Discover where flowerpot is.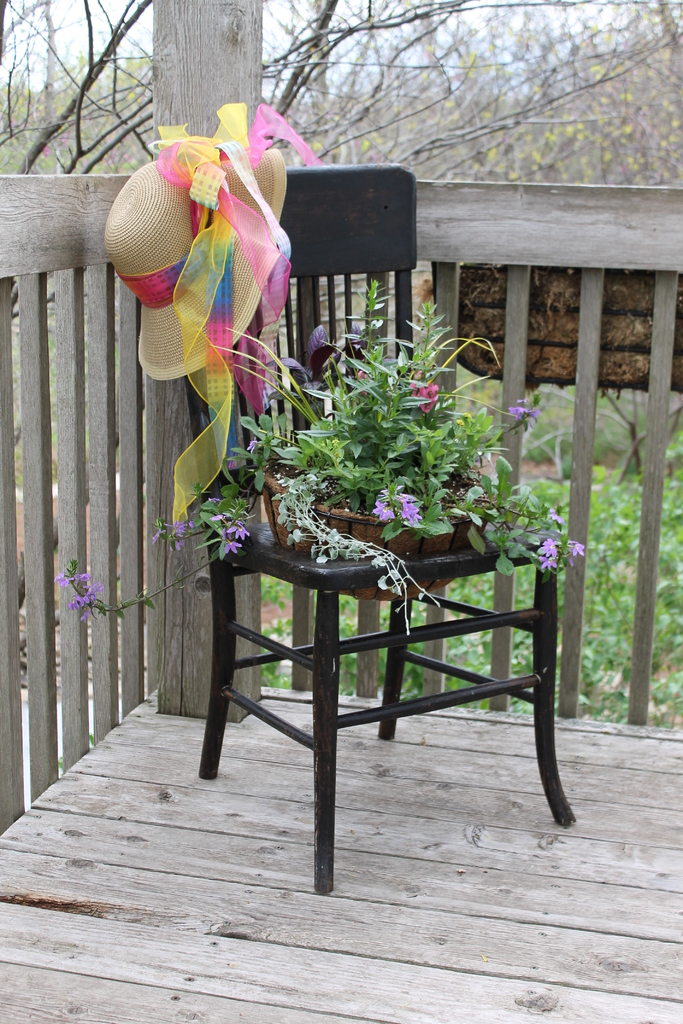
Discovered at 261, 461, 500, 598.
